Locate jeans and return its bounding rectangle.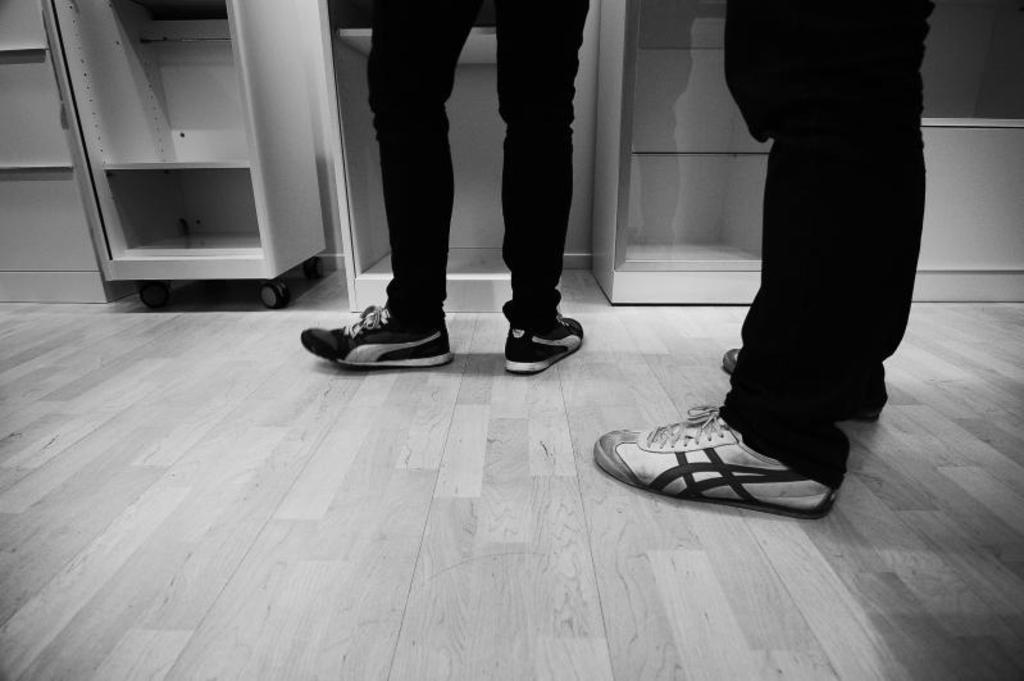
363,0,590,332.
